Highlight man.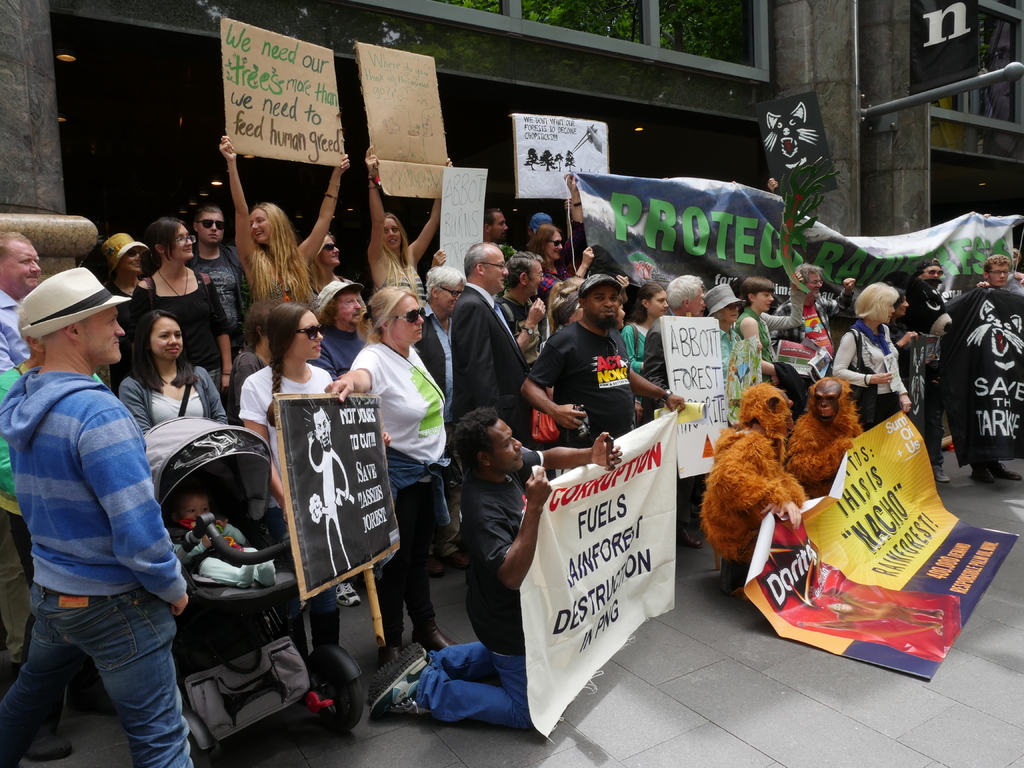
Highlighted region: BBox(10, 253, 204, 767).
